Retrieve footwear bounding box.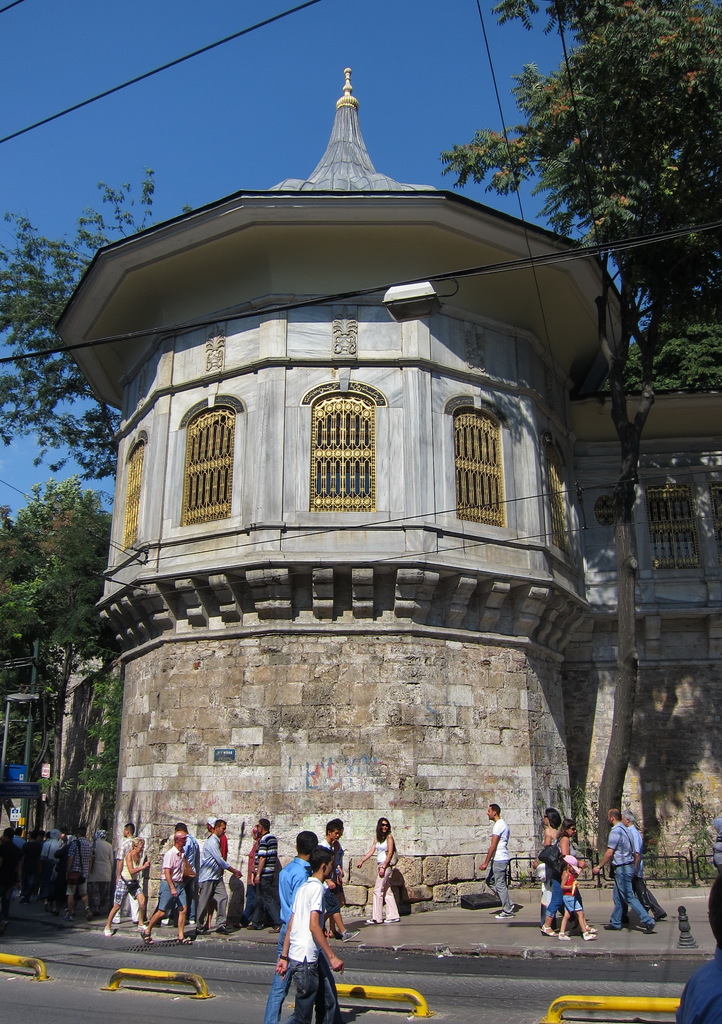
Bounding box: x1=555, y1=933, x2=569, y2=938.
